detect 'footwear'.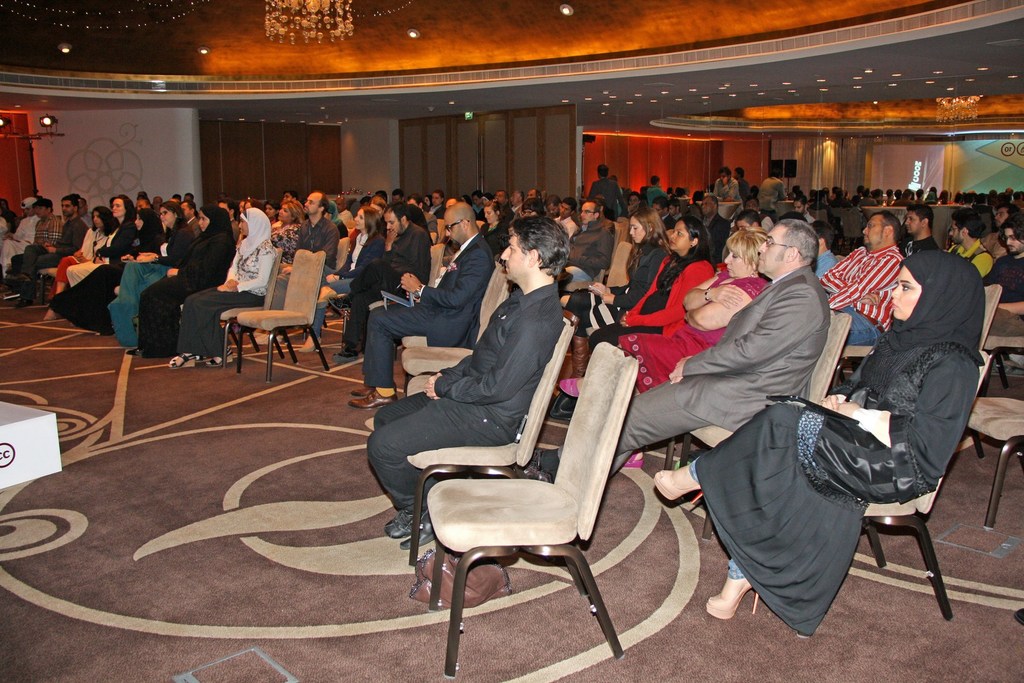
Detected at (349,385,397,407).
